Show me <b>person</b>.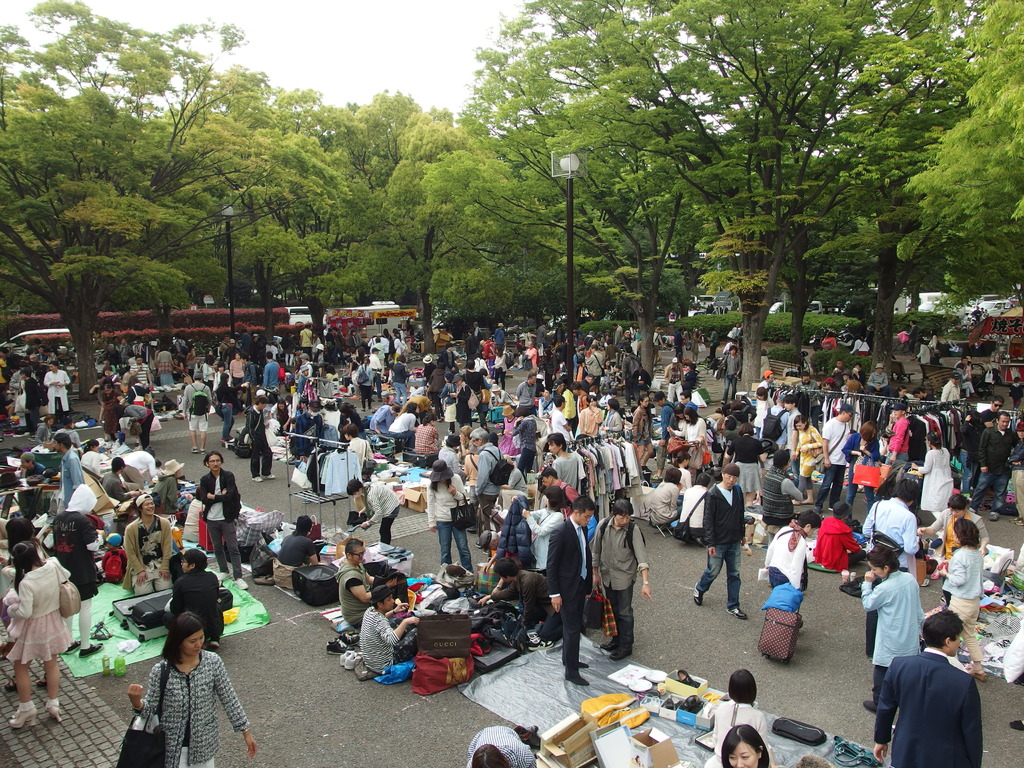
<b>person</b> is here: rect(496, 404, 524, 462).
